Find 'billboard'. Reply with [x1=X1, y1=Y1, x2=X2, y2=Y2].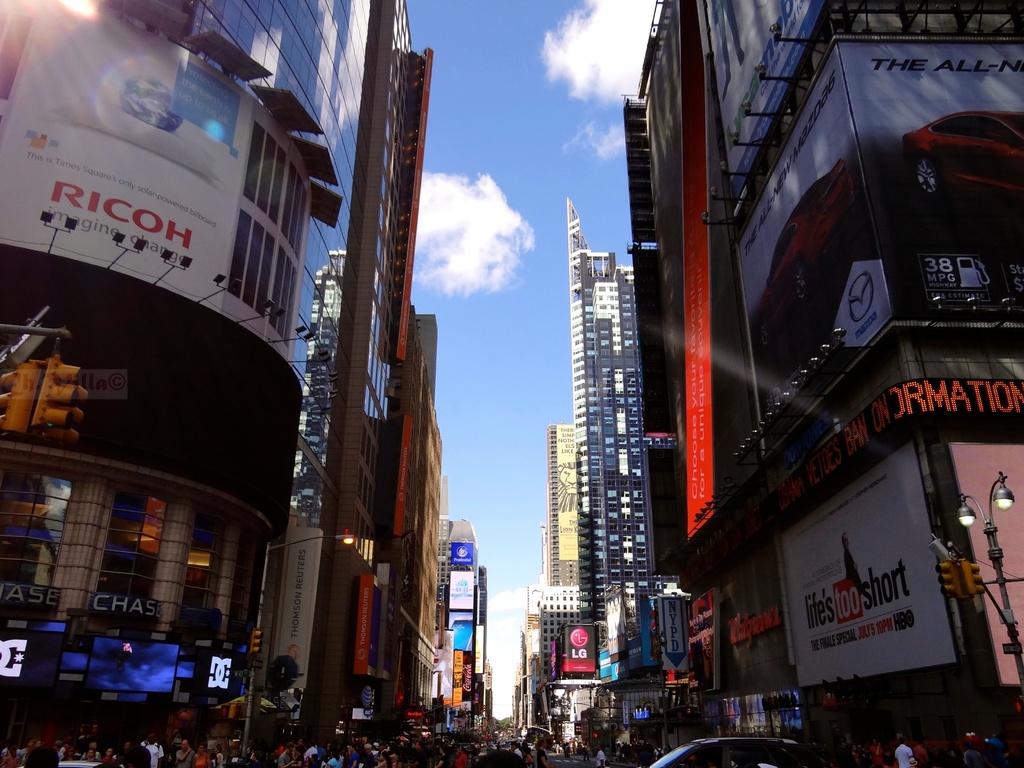
[x1=556, y1=422, x2=582, y2=563].
